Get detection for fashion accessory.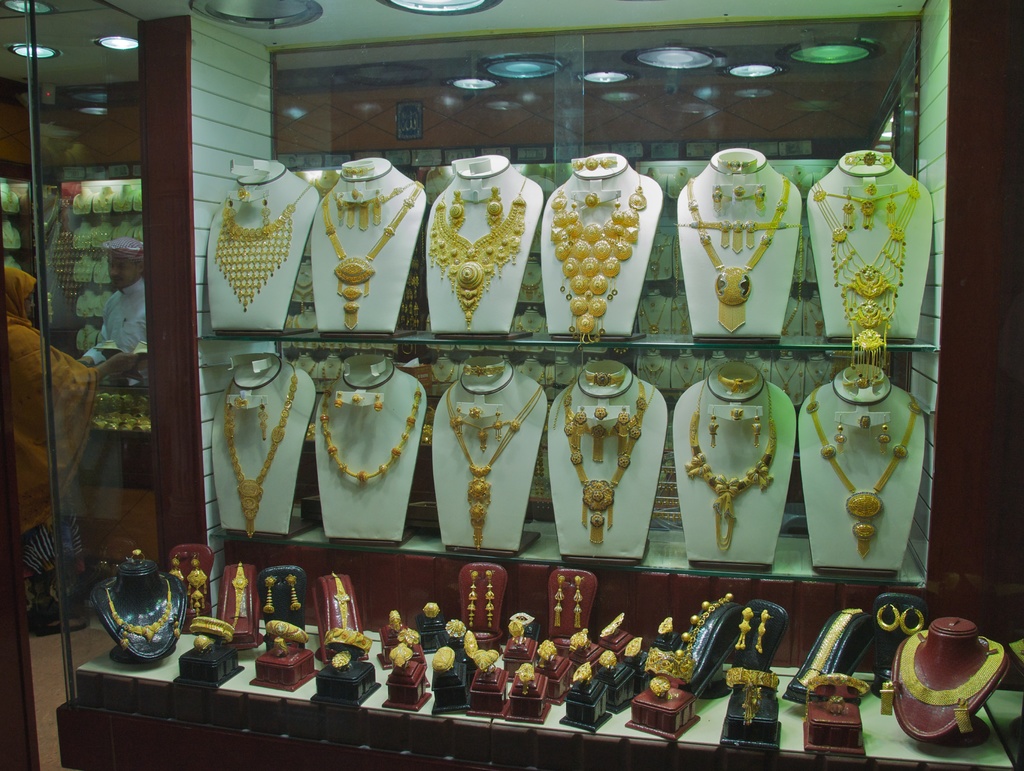
Detection: (534,637,557,663).
